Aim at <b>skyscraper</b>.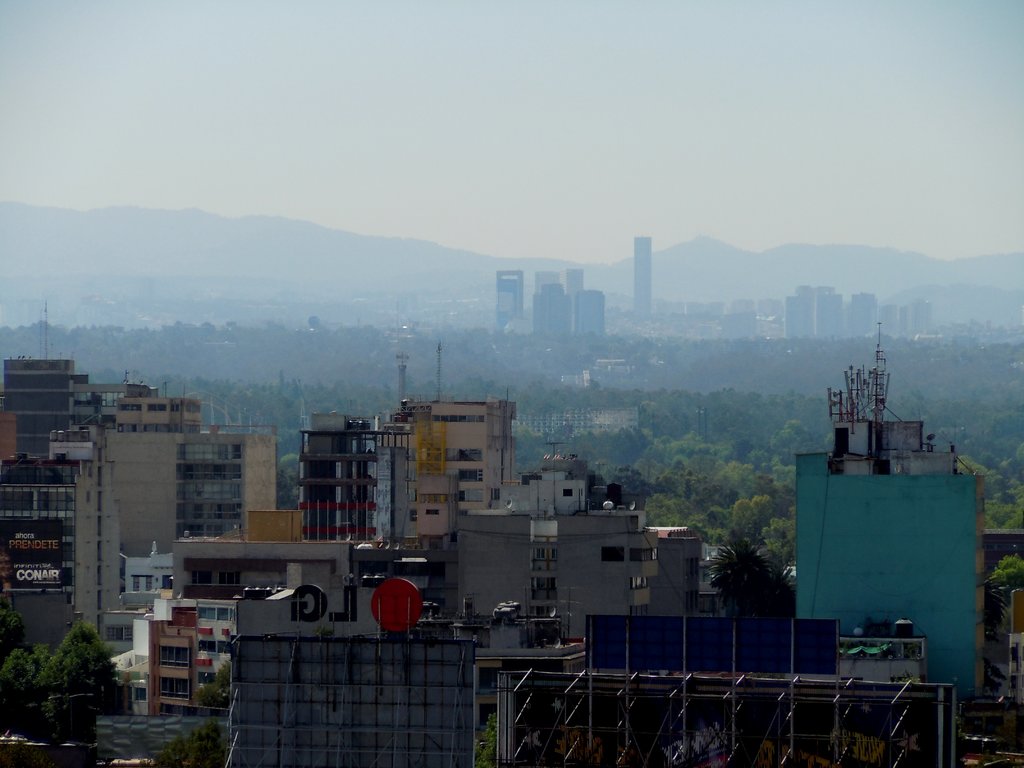
Aimed at 563/513/704/641.
